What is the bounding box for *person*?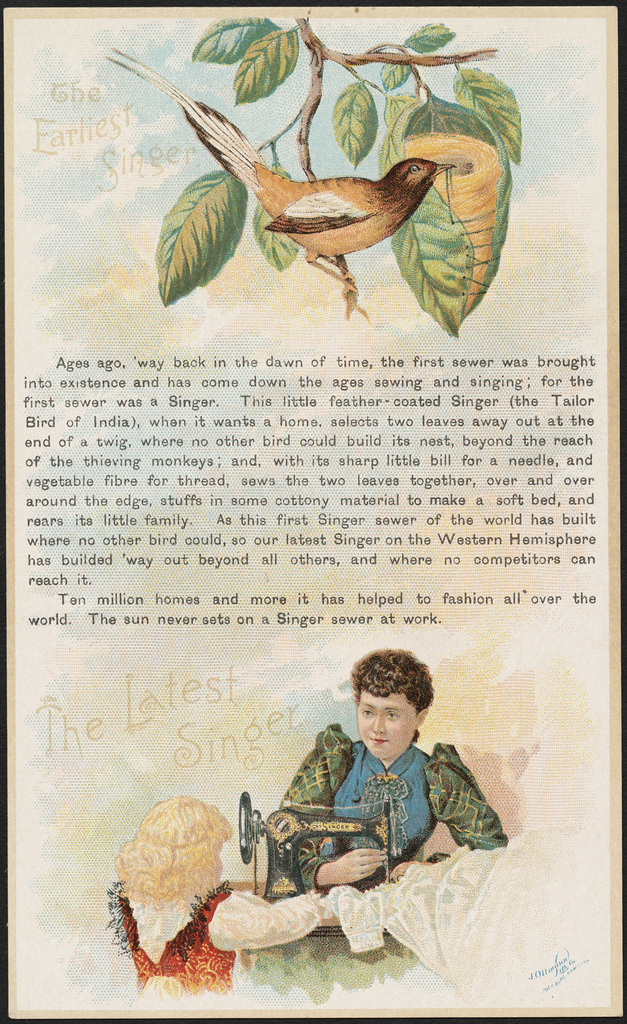
pyautogui.locateOnScreen(251, 636, 460, 934).
